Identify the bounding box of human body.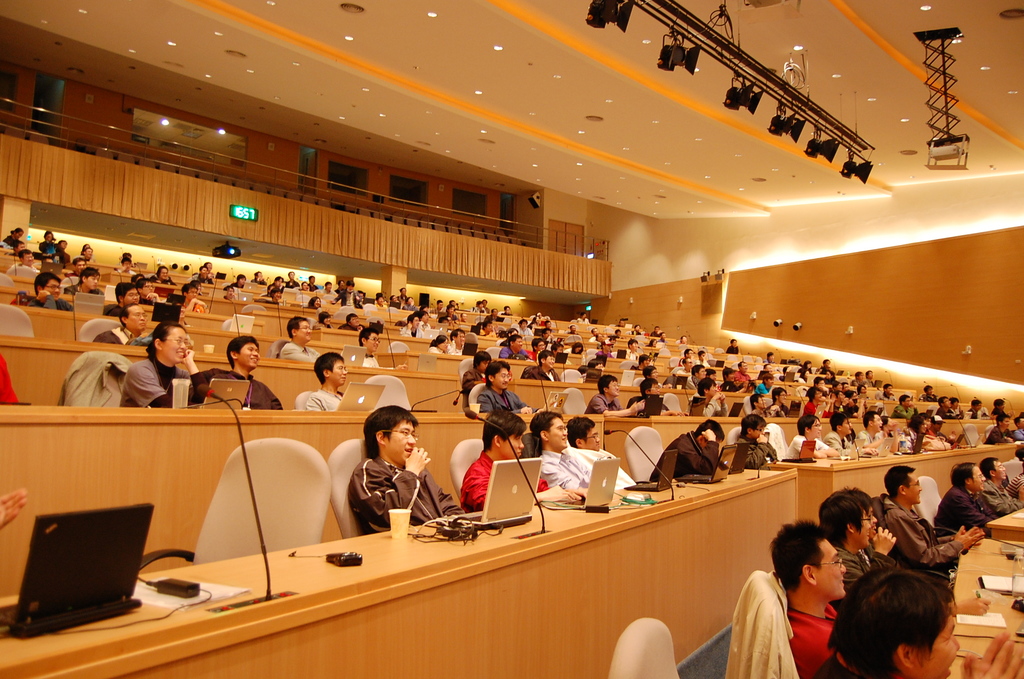
{"x1": 630, "y1": 353, "x2": 650, "y2": 371}.
